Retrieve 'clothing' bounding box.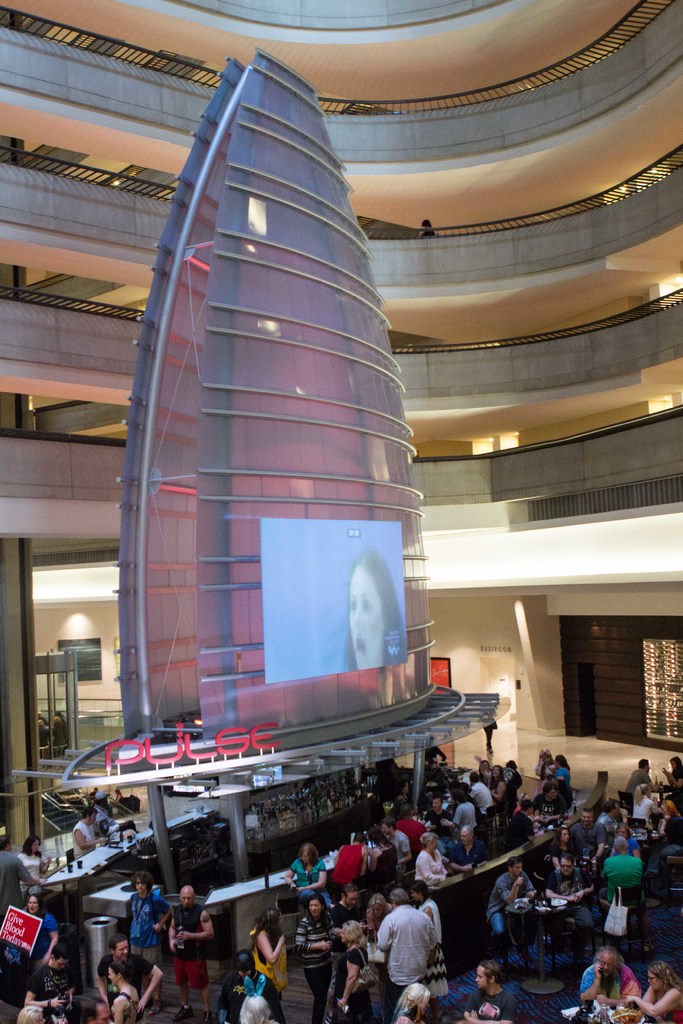
Bounding box: [322,834,370,902].
